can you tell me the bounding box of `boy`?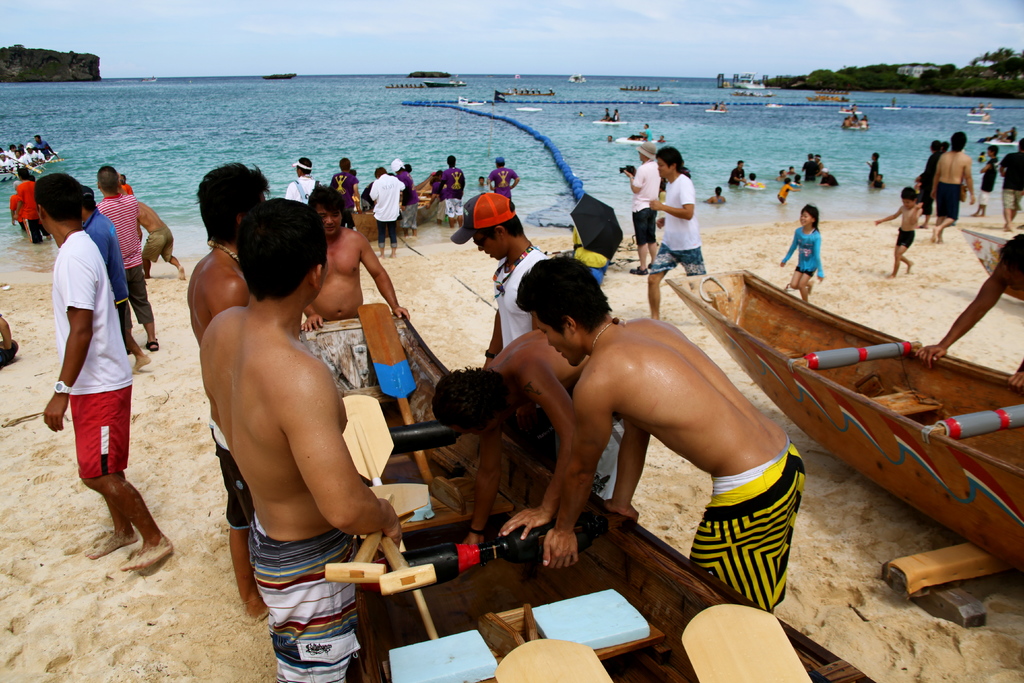
(left=644, top=146, right=709, bottom=320).
